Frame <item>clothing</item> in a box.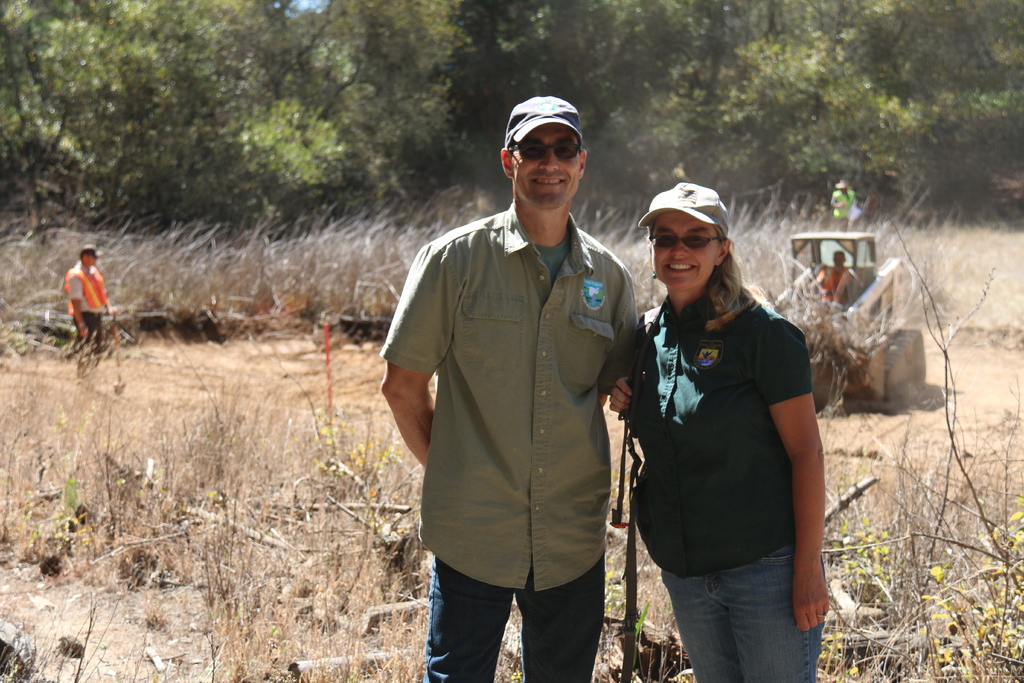
l=65, t=261, r=108, b=358.
